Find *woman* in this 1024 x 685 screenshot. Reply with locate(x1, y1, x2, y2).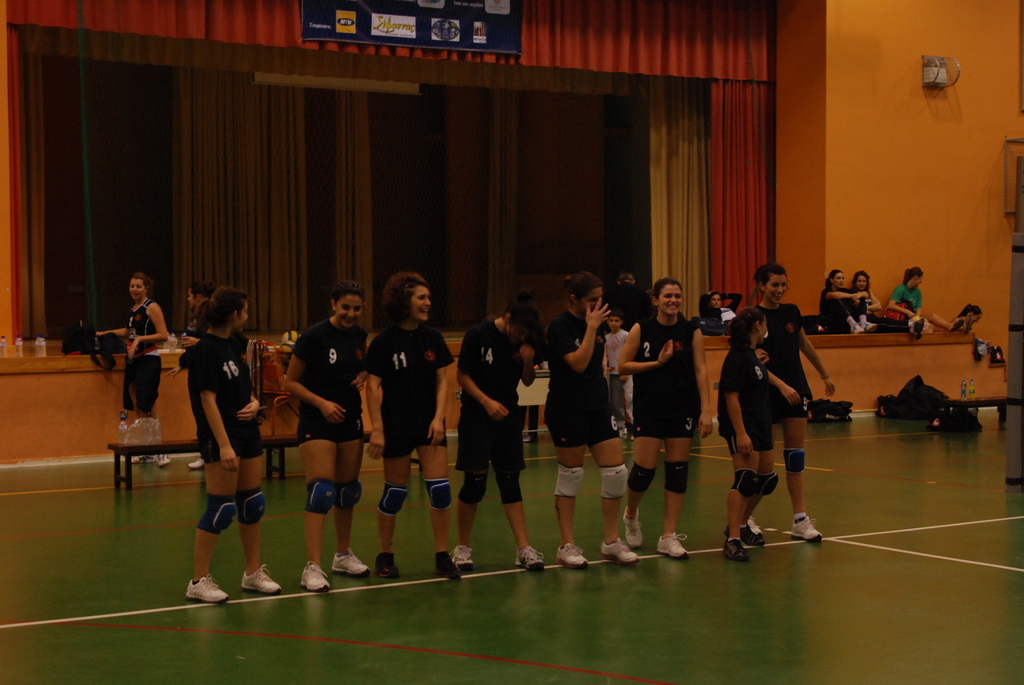
locate(449, 293, 546, 573).
